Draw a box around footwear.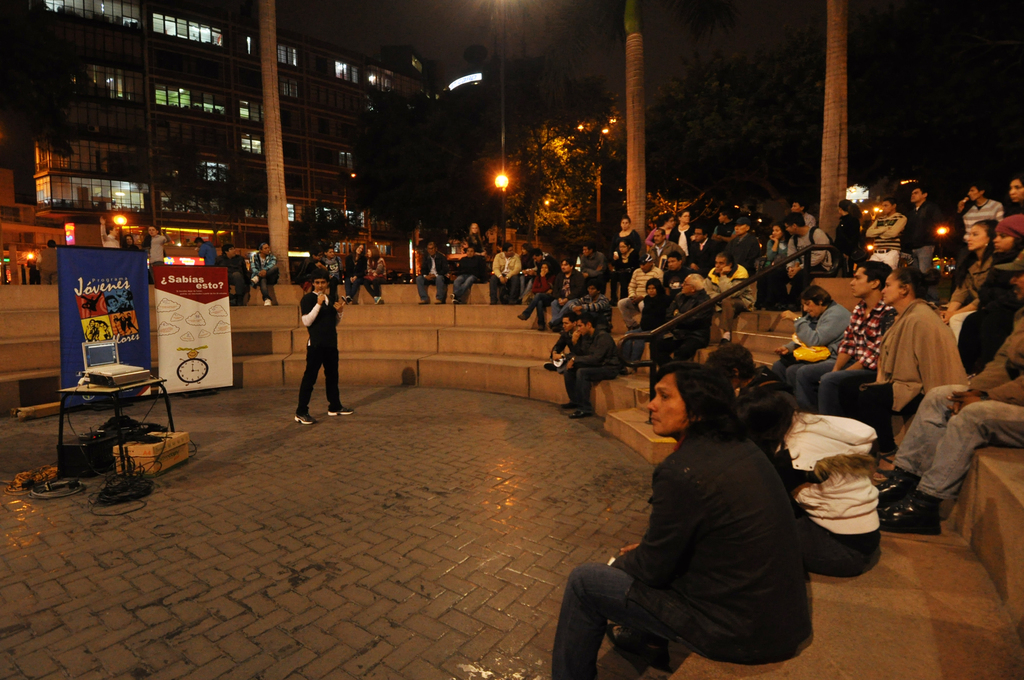
box=[723, 331, 732, 345].
